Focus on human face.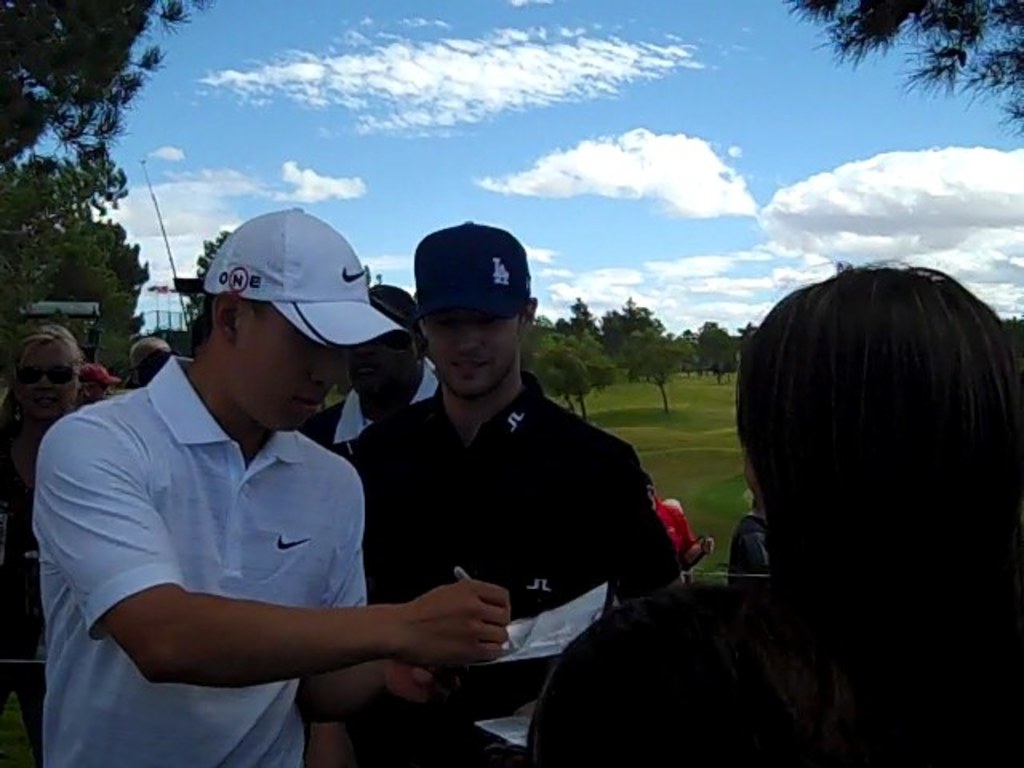
Focused at region(430, 310, 525, 389).
